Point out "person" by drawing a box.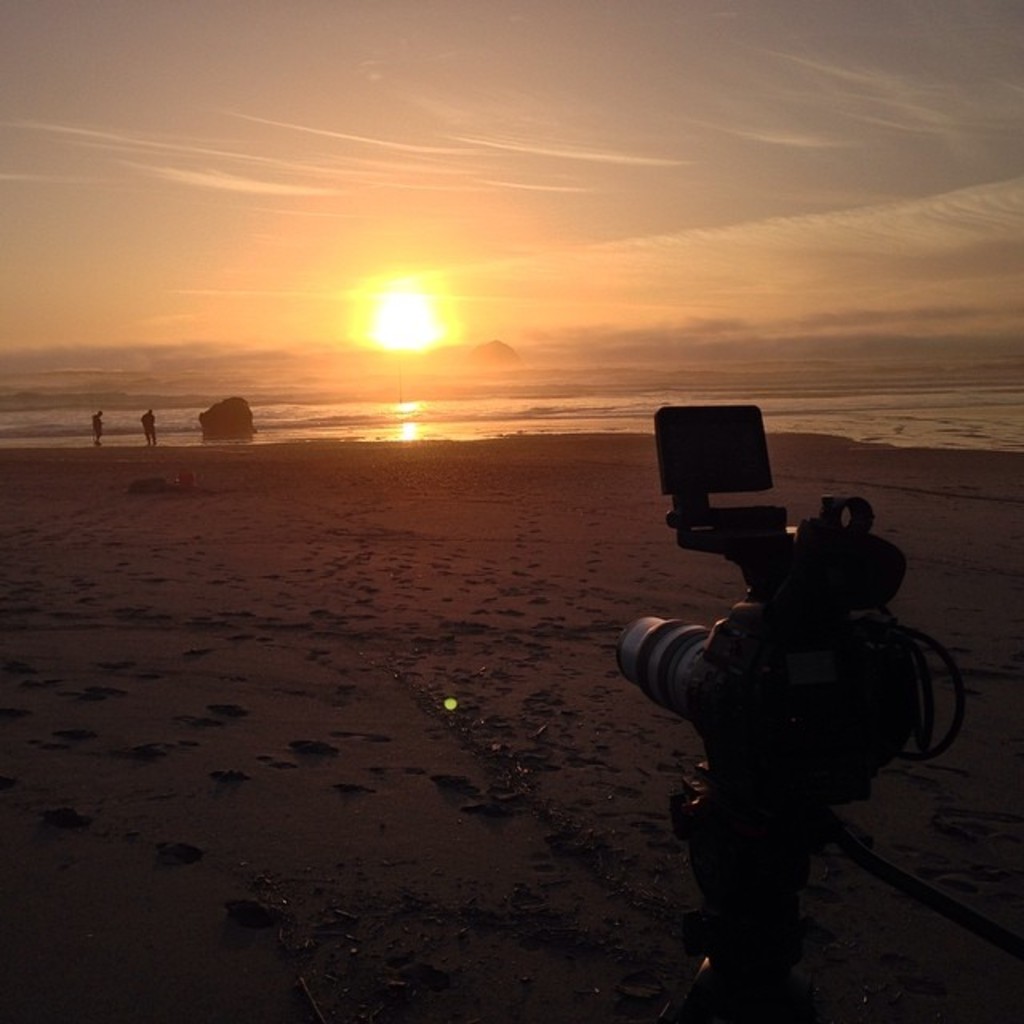
[82, 408, 107, 448].
